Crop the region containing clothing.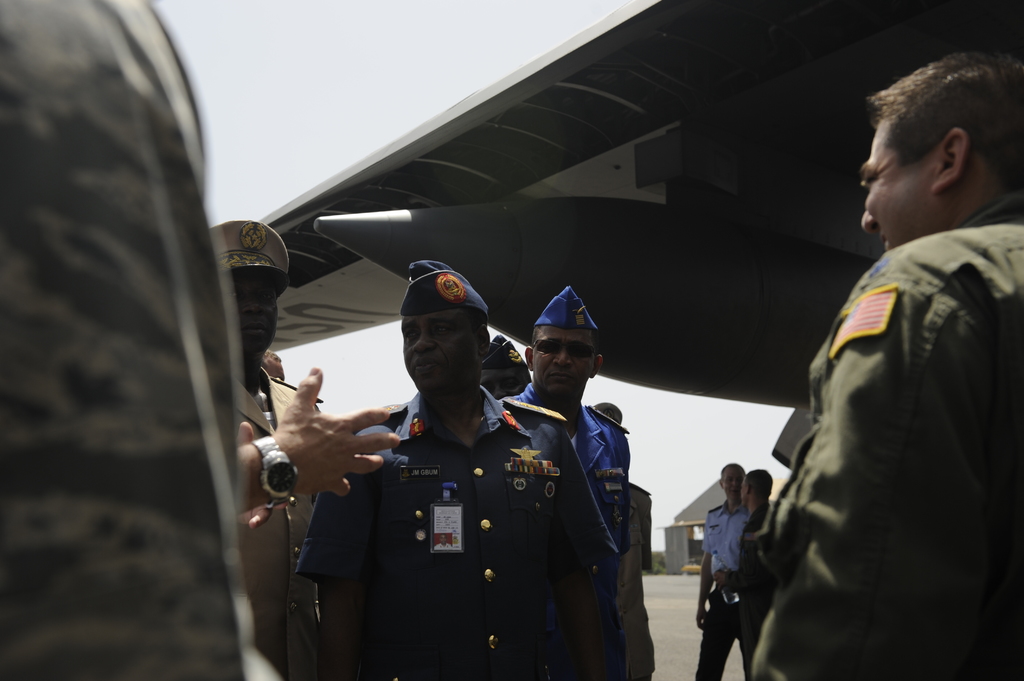
Crop region: 691:497:754:678.
